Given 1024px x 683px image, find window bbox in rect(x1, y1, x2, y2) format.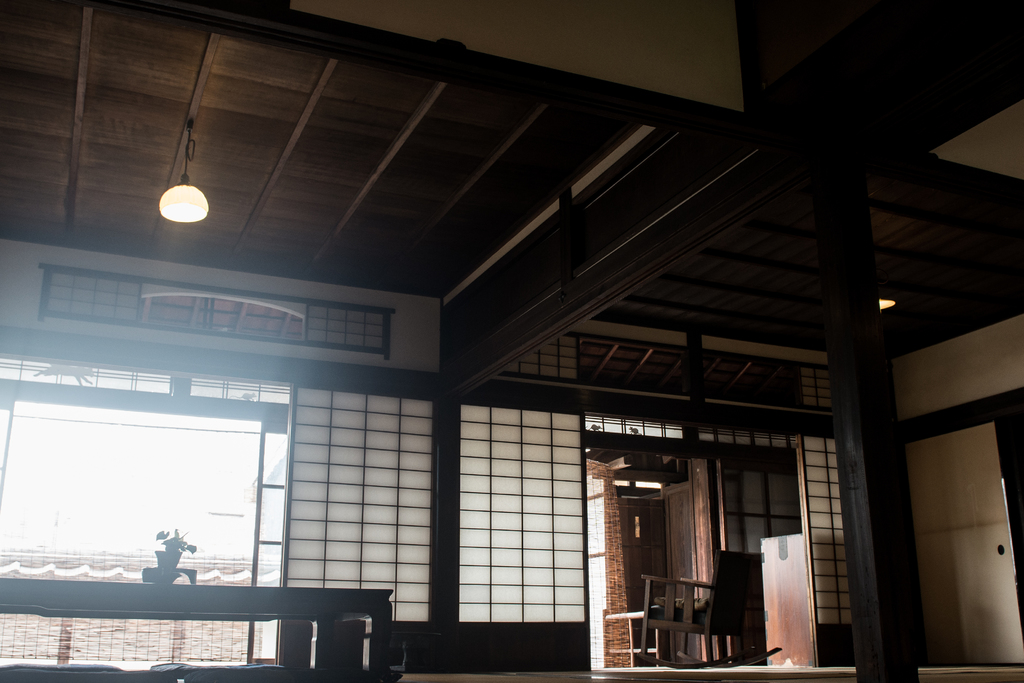
rect(282, 388, 593, 680).
